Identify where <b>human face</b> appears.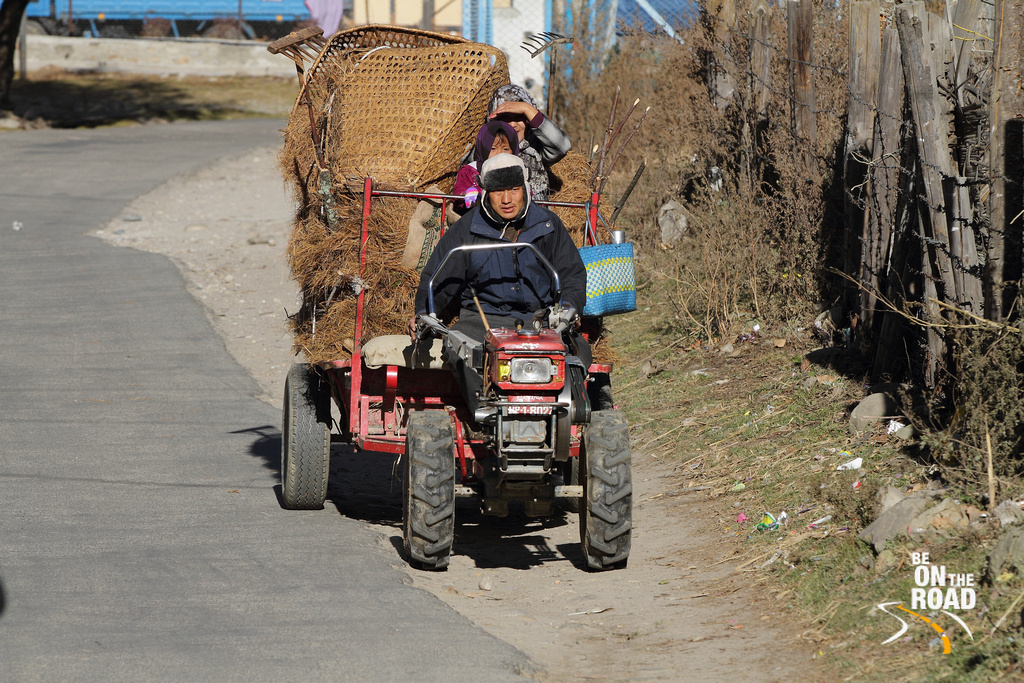
Appears at [x1=489, y1=130, x2=505, y2=157].
